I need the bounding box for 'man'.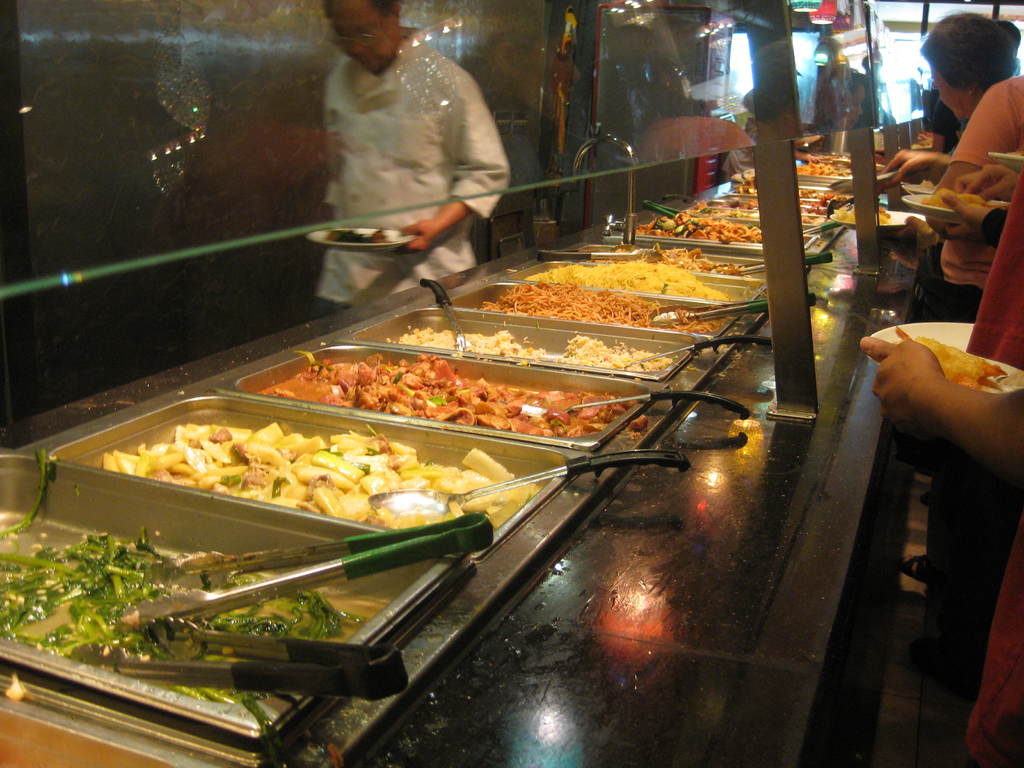
Here it is: 283:13:532:280.
